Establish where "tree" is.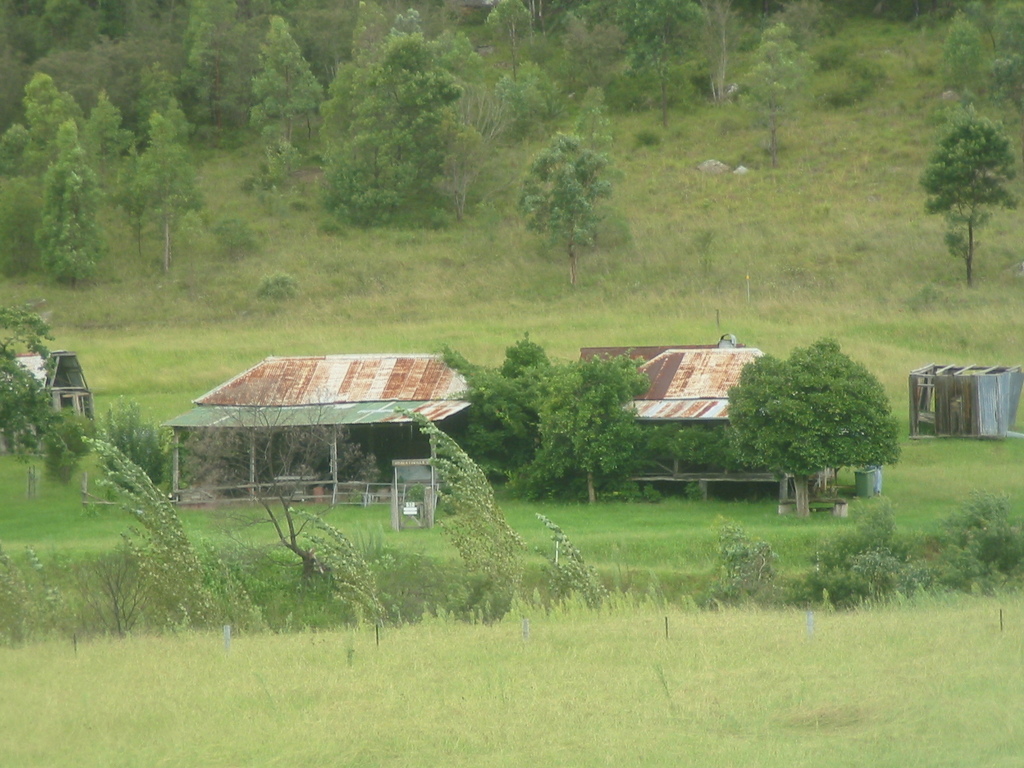
Established at x1=721 y1=326 x2=903 y2=532.
